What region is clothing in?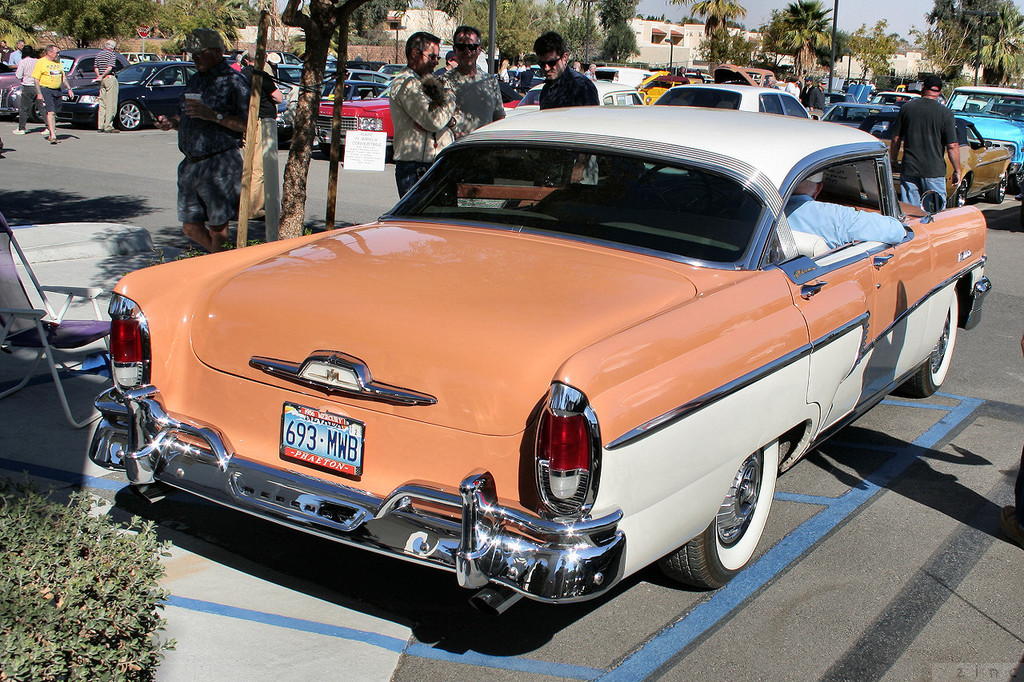
x1=449, y1=63, x2=506, y2=127.
